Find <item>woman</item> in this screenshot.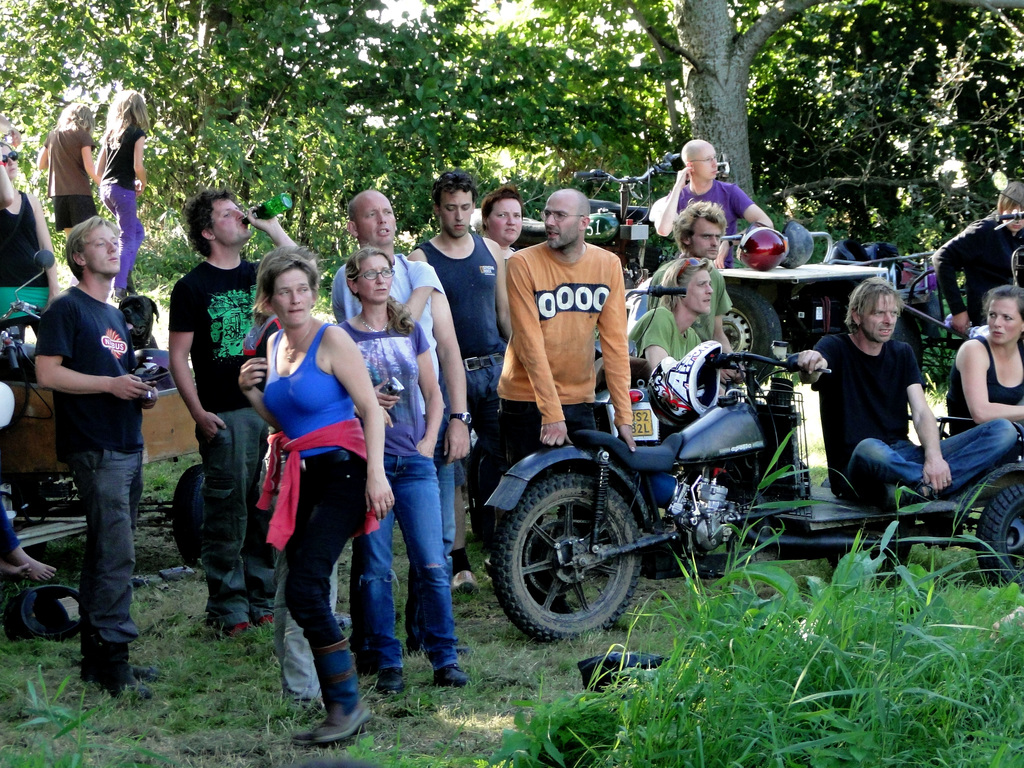
The bounding box for <item>woman</item> is [left=33, top=100, right=102, bottom=238].
